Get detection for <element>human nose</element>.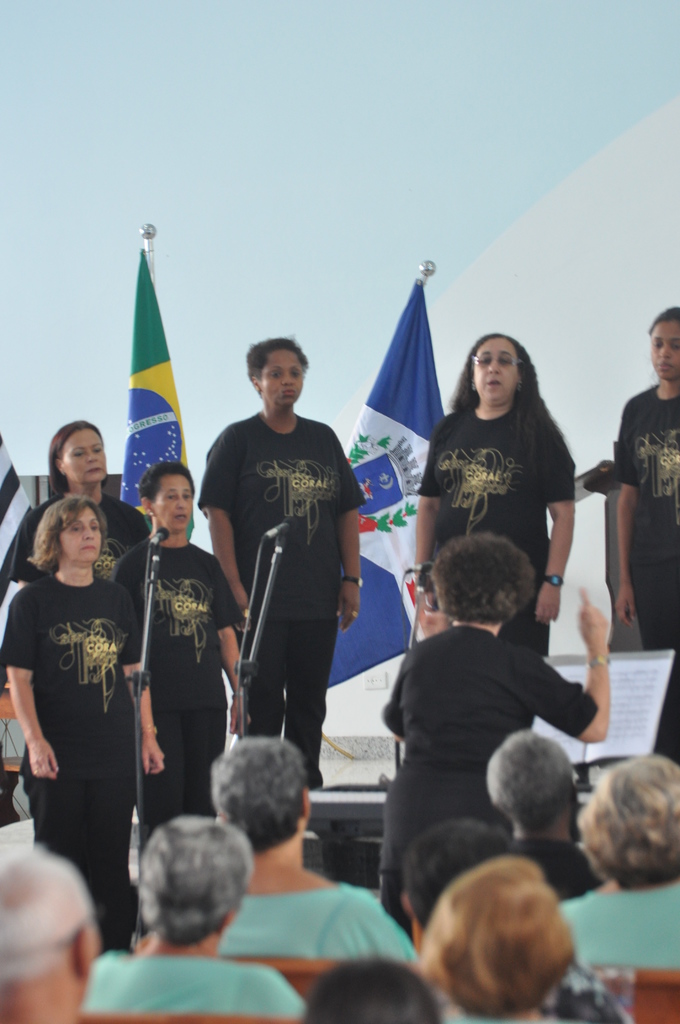
Detection: box(280, 371, 298, 383).
